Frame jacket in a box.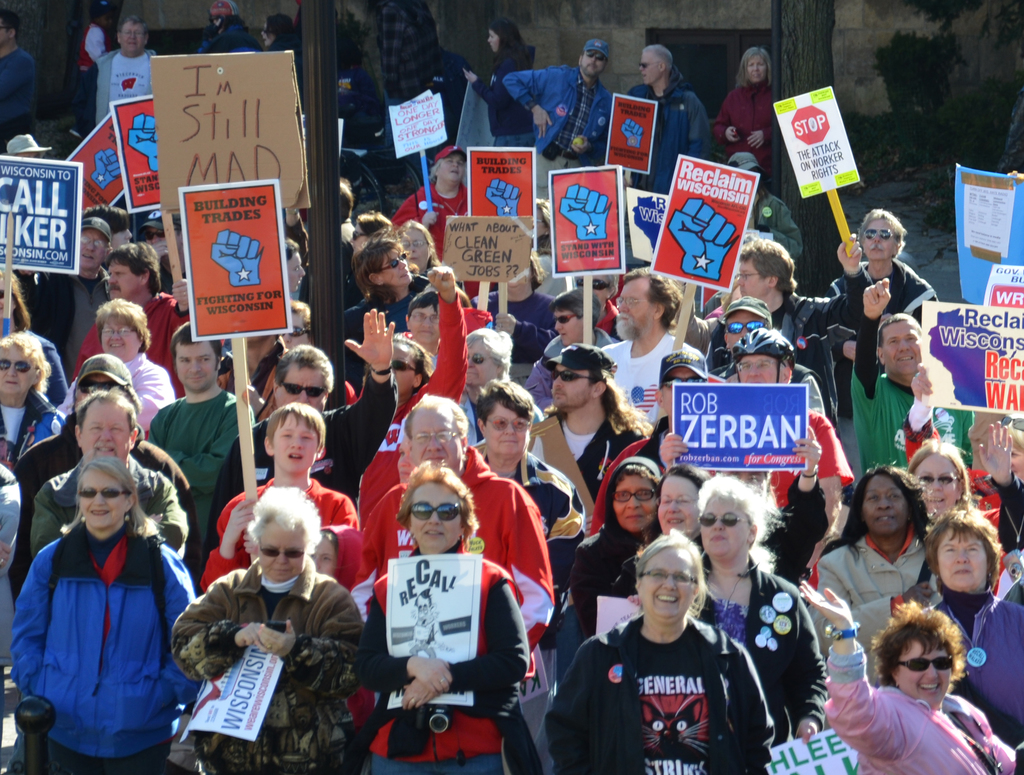
51 350 176 449.
